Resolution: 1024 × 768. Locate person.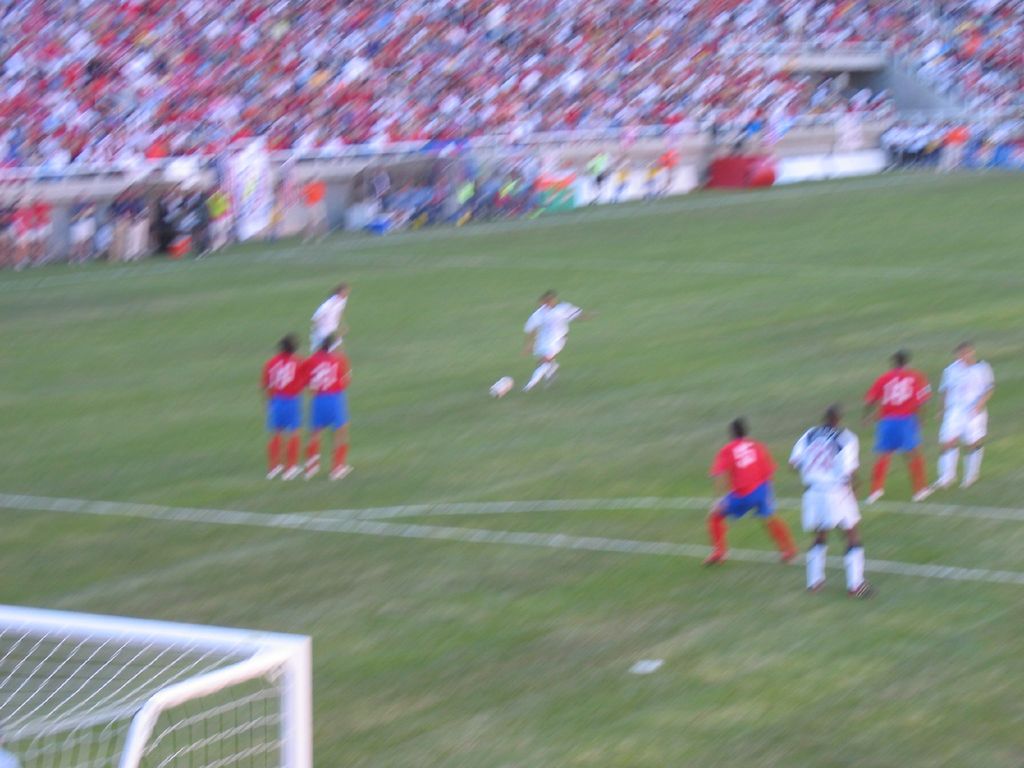
bbox=[523, 288, 594, 403].
